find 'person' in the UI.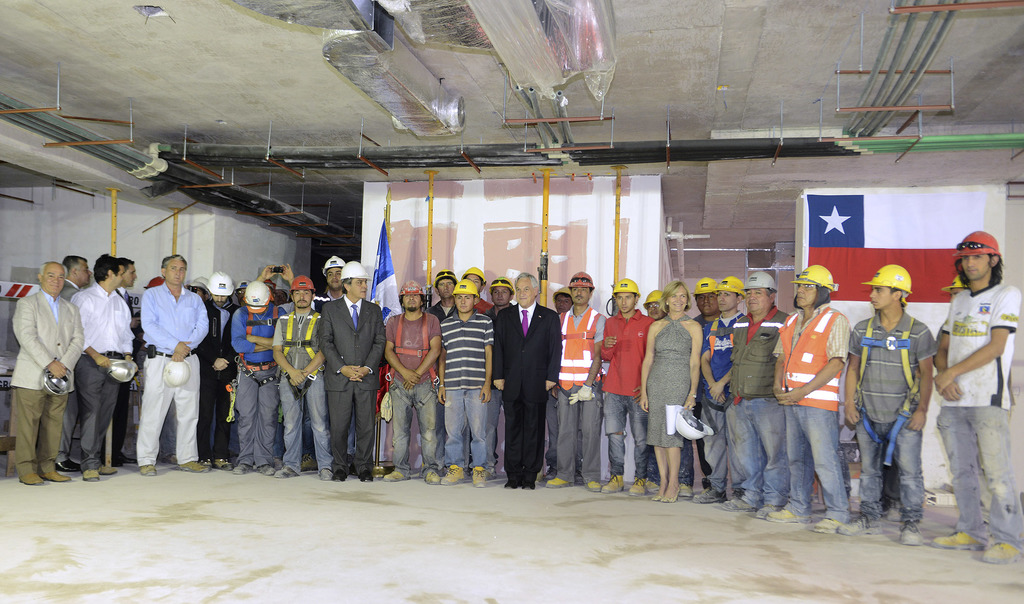
UI element at pyautogui.locateOnScreen(600, 282, 650, 492).
